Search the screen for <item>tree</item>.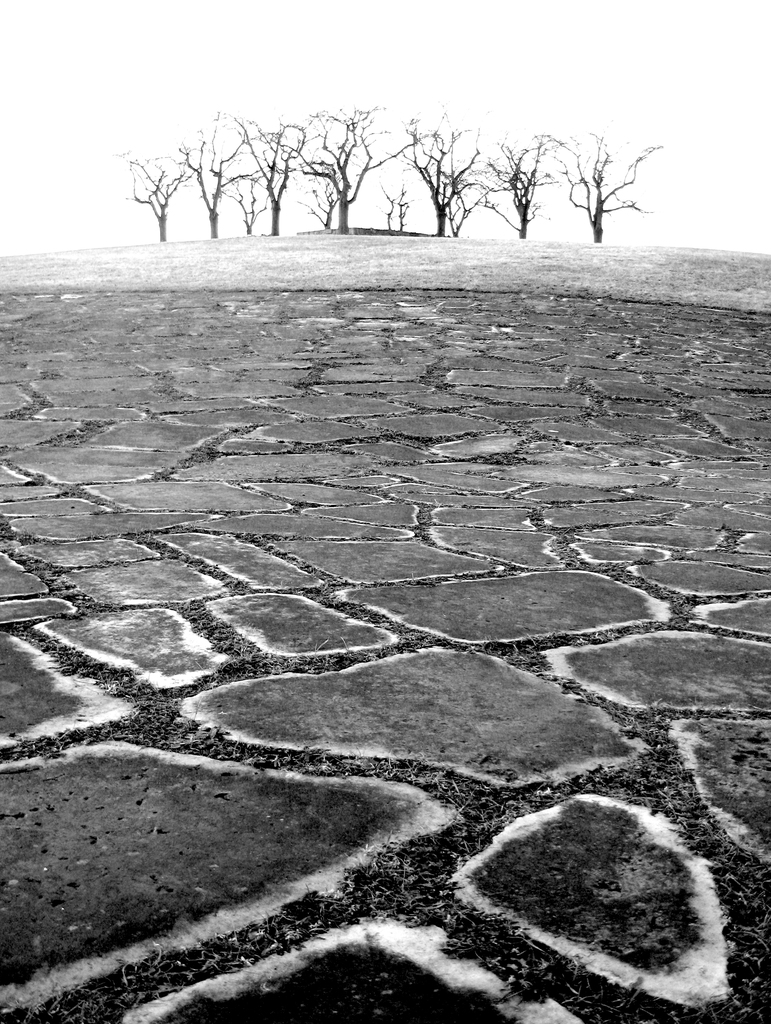
Found at region(560, 134, 678, 223).
